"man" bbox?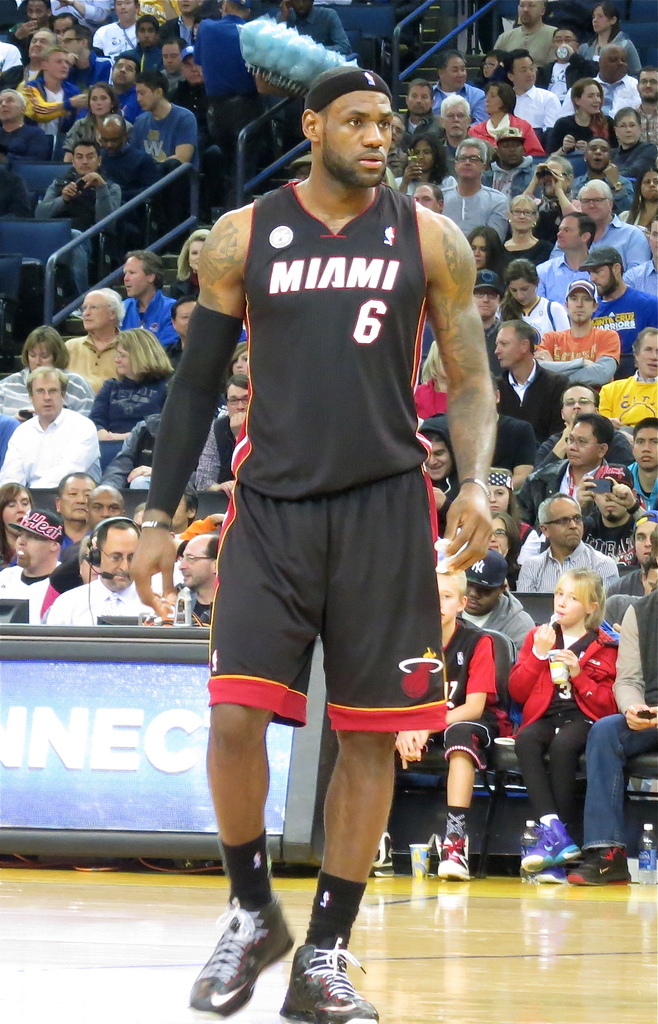
(x1=172, y1=522, x2=229, y2=623)
